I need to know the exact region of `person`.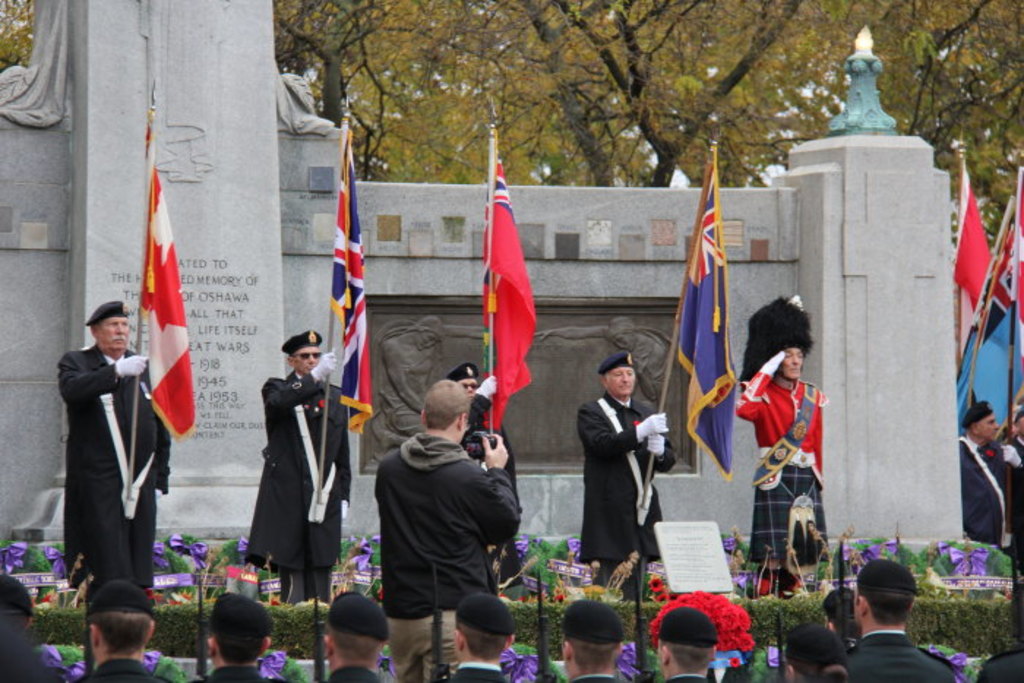
Region: x1=844, y1=557, x2=958, y2=682.
